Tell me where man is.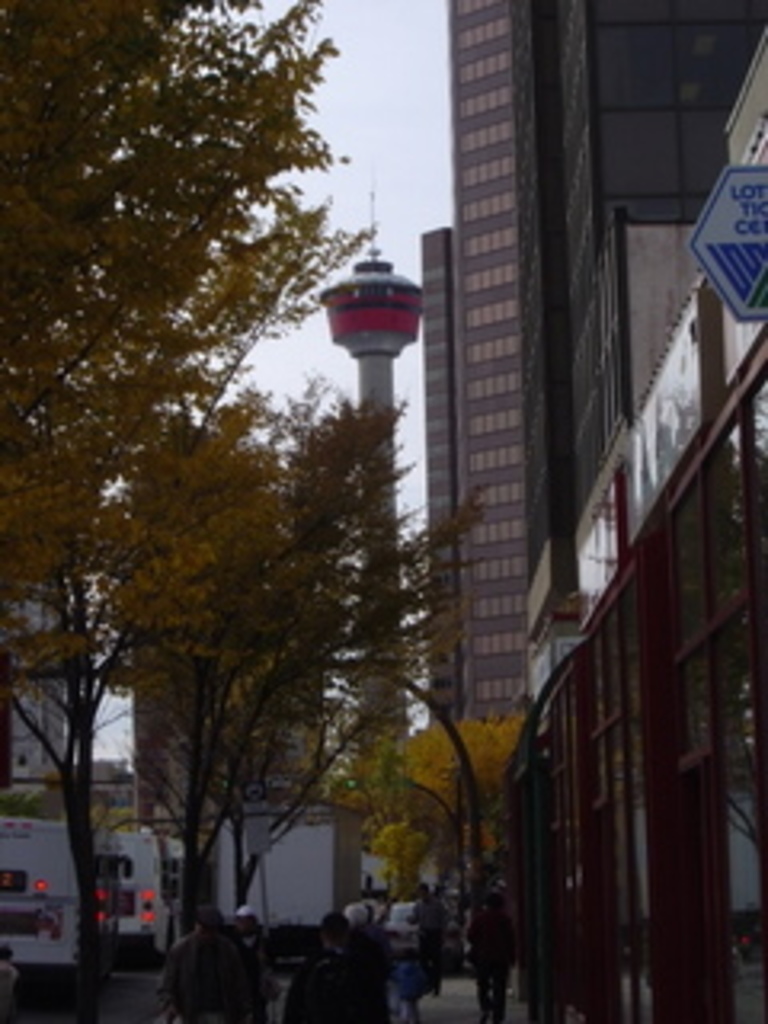
man is at [x1=298, y1=906, x2=362, y2=1021].
